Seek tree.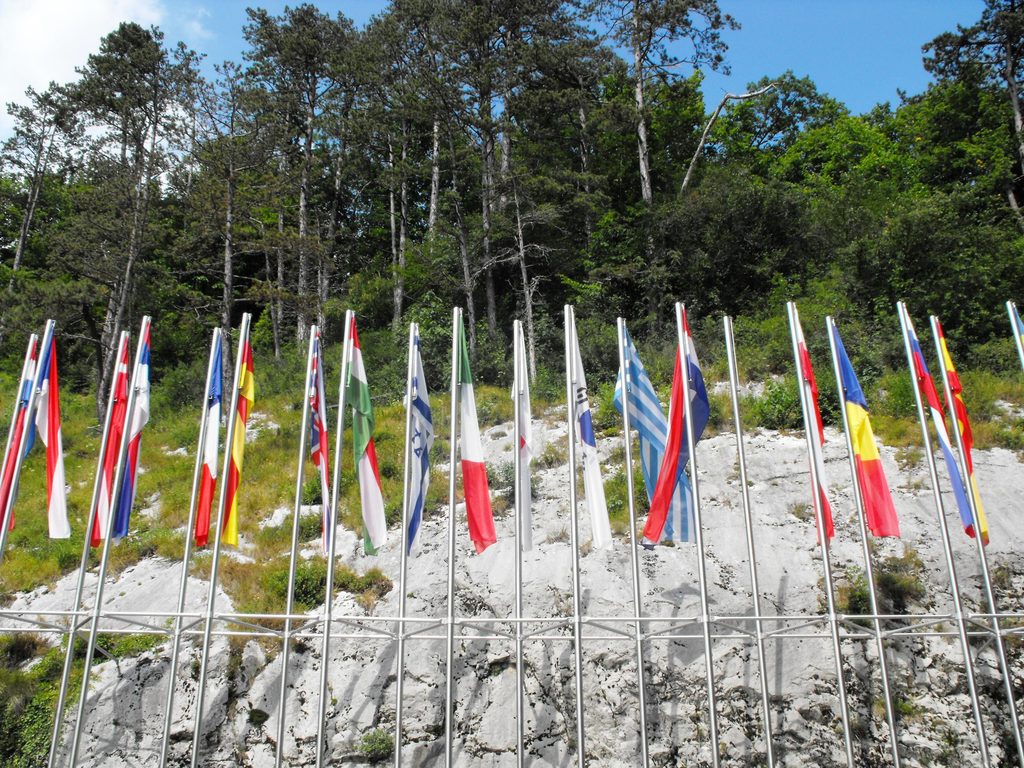
580, 0, 781, 387.
